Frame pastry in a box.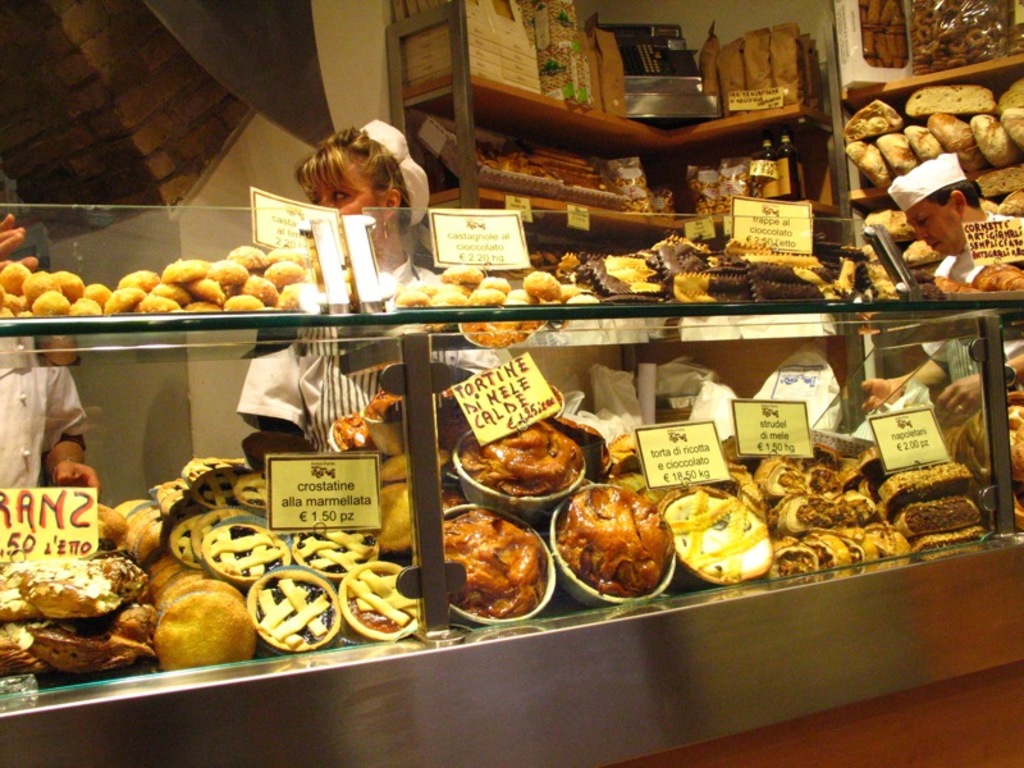
291 530 380 576.
